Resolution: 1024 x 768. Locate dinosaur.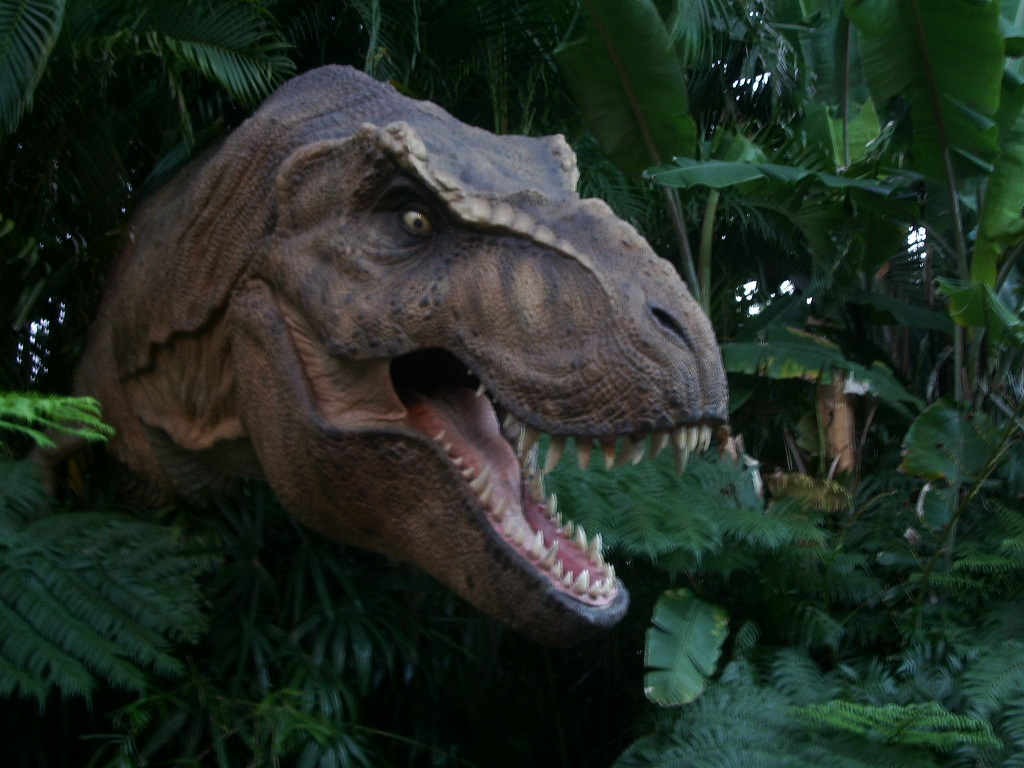
0:63:732:527.
